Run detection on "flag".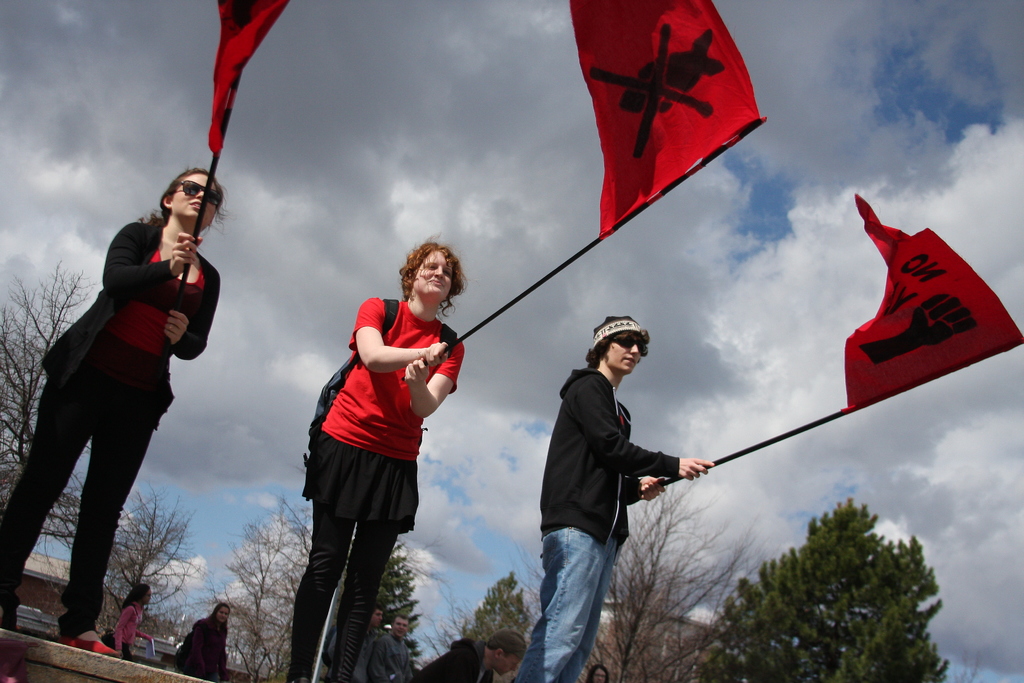
Result: x1=198 y1=0 x2=292 y2=174.
